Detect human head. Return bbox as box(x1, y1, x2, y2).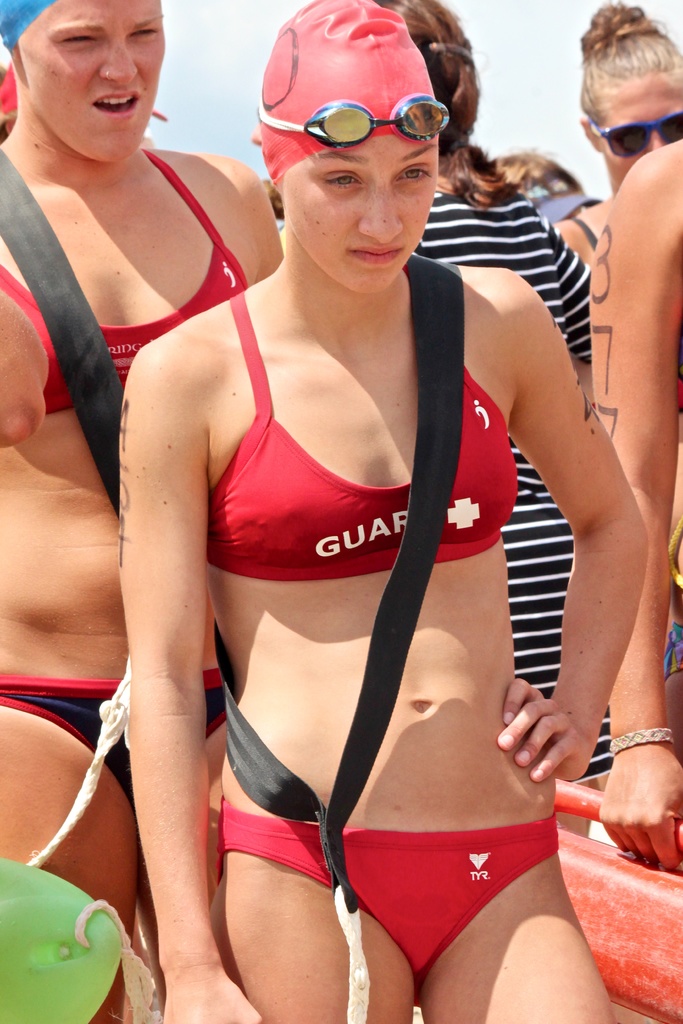
box(579, 0, 682, 177).
